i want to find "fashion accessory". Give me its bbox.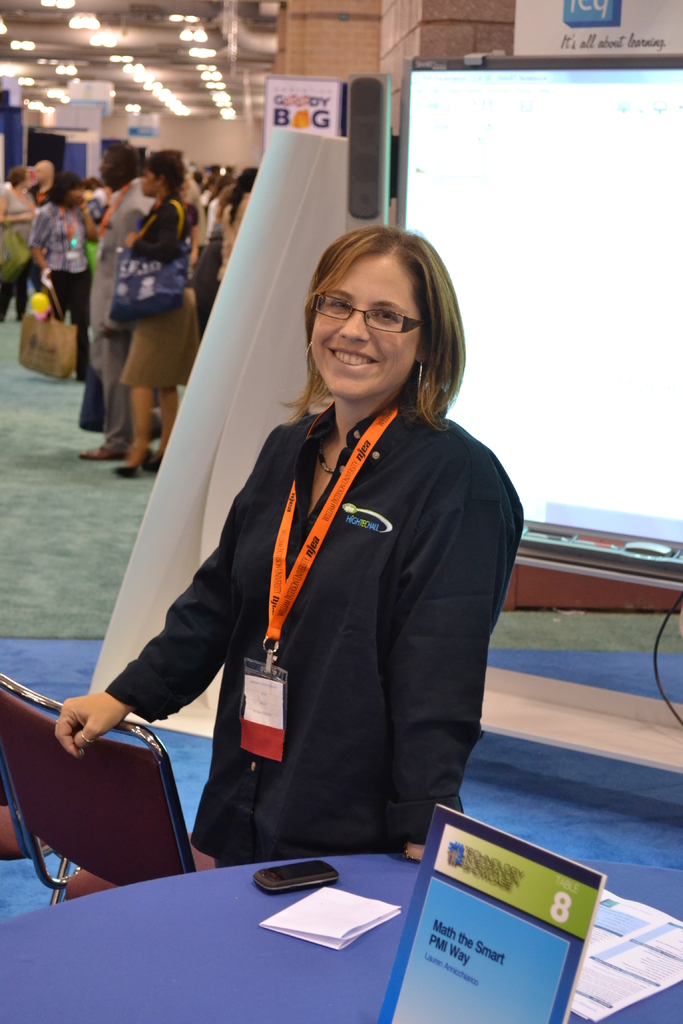
bbox=(76, 445, 126, 459).
